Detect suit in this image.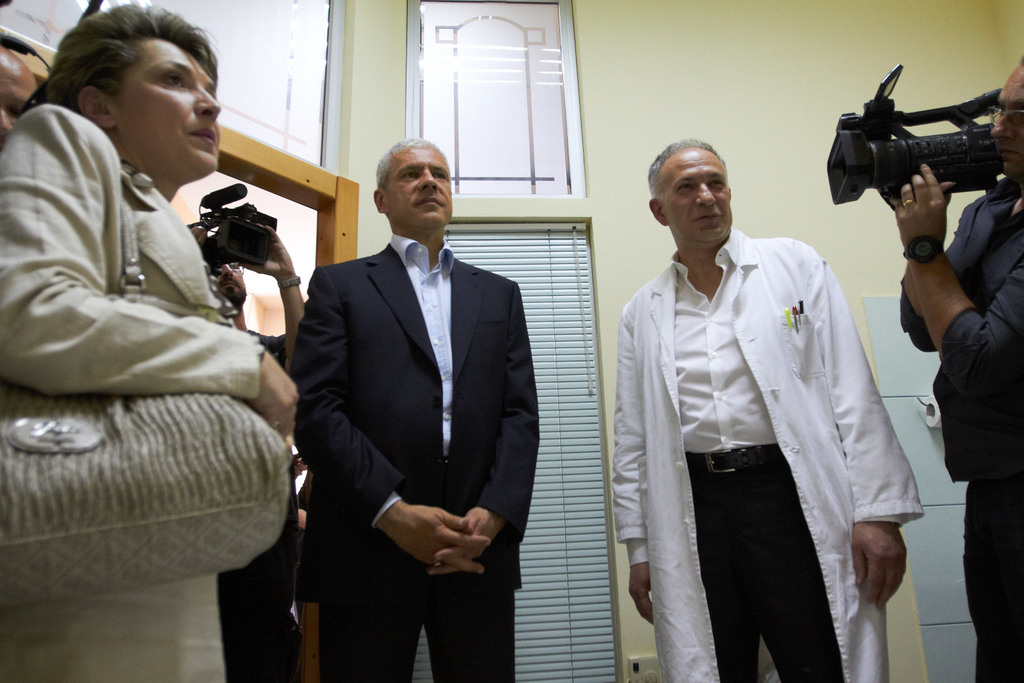
Detection: 288,130,548,670.
